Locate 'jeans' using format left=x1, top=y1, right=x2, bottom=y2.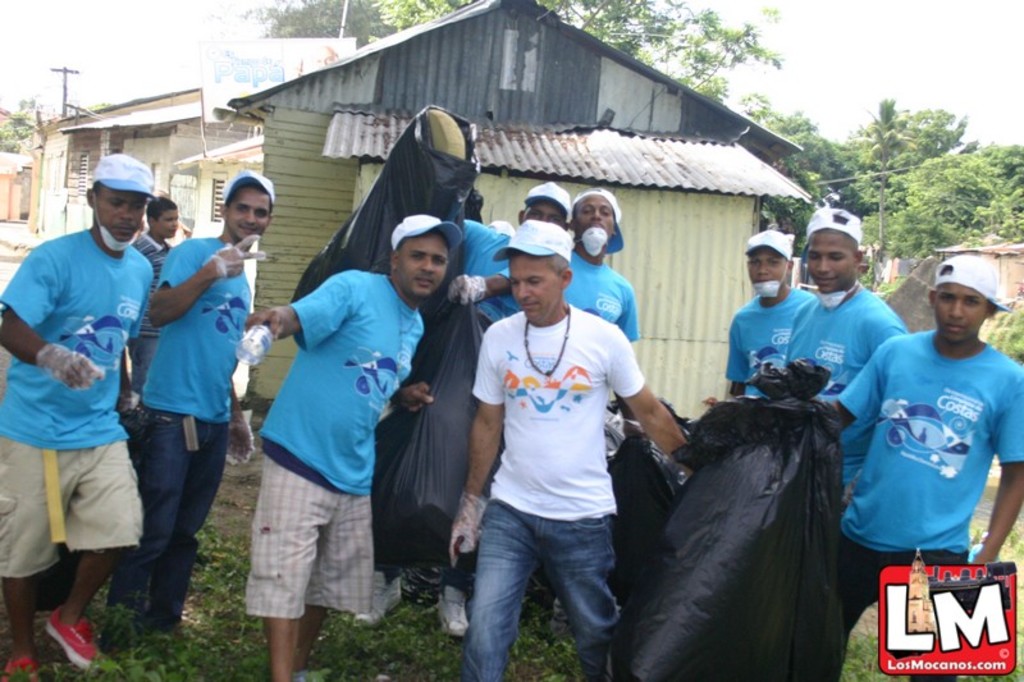
left=462, top=496, right=637, bottom=672.
